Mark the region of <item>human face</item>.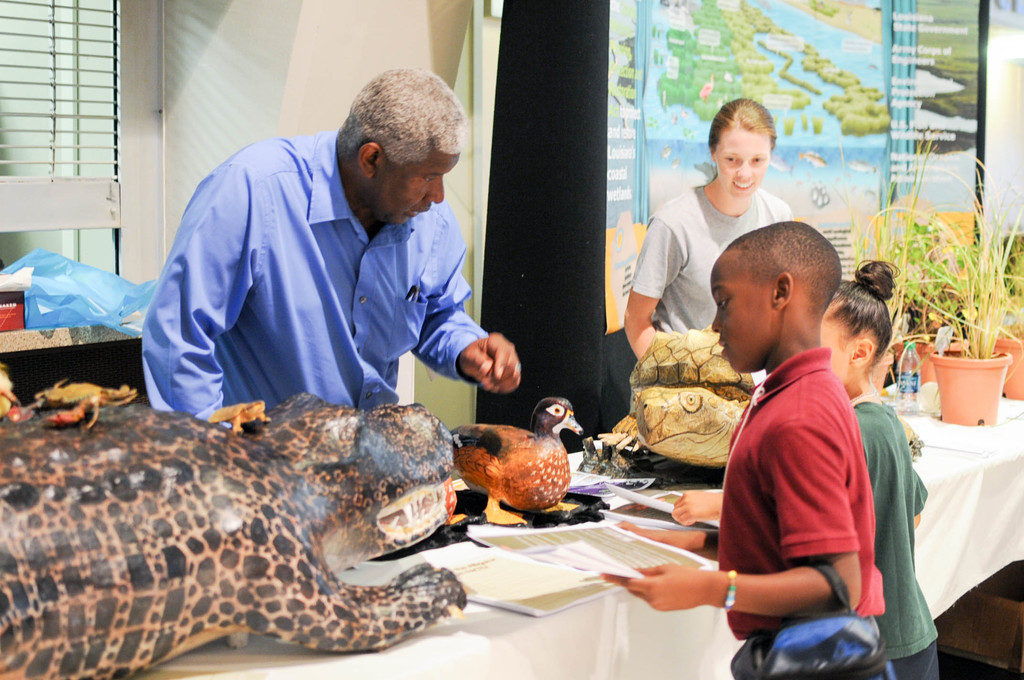
Region: [821, 315, 851, 389].
